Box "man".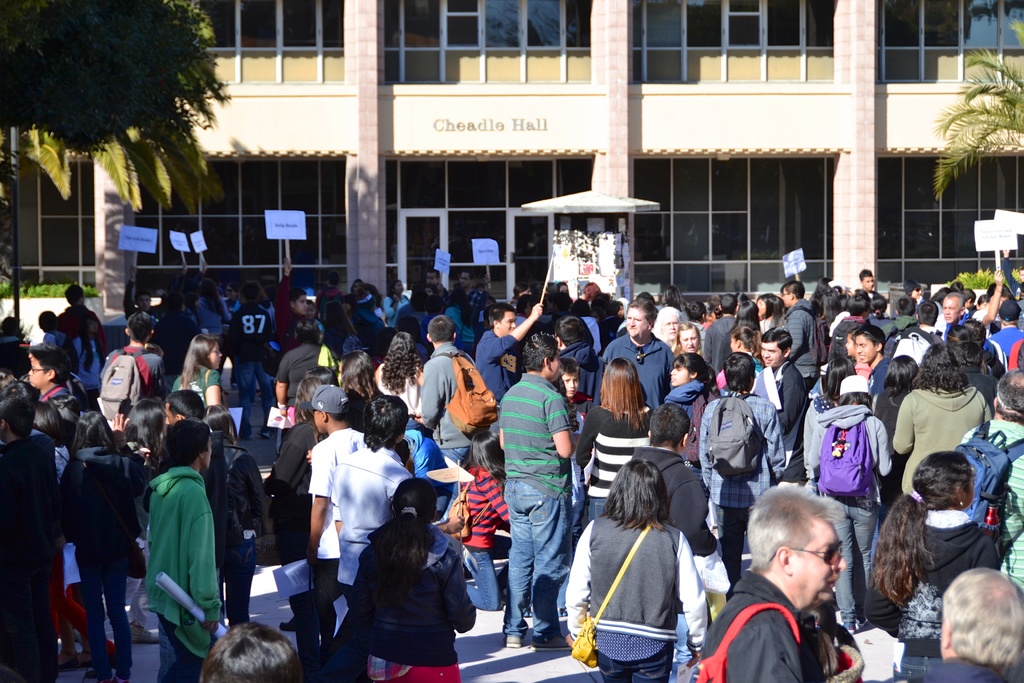
{"left": 588, "top": 306, "right": 680, "bottom": 413}.
